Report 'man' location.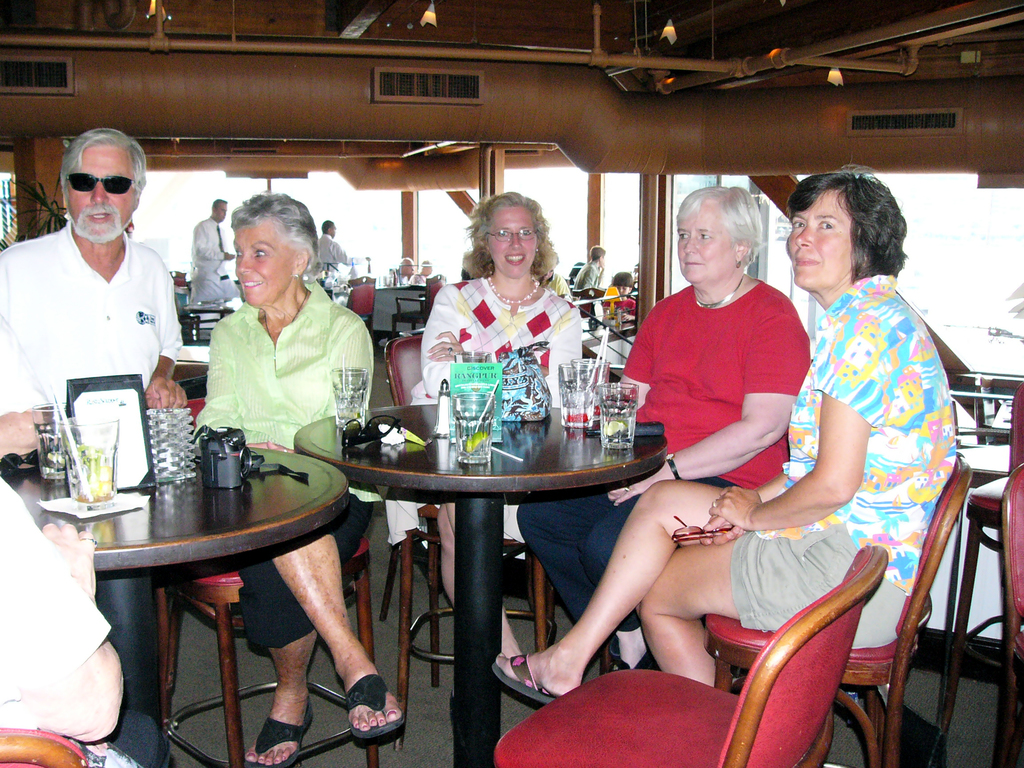
Report: (313,223,354,284).
